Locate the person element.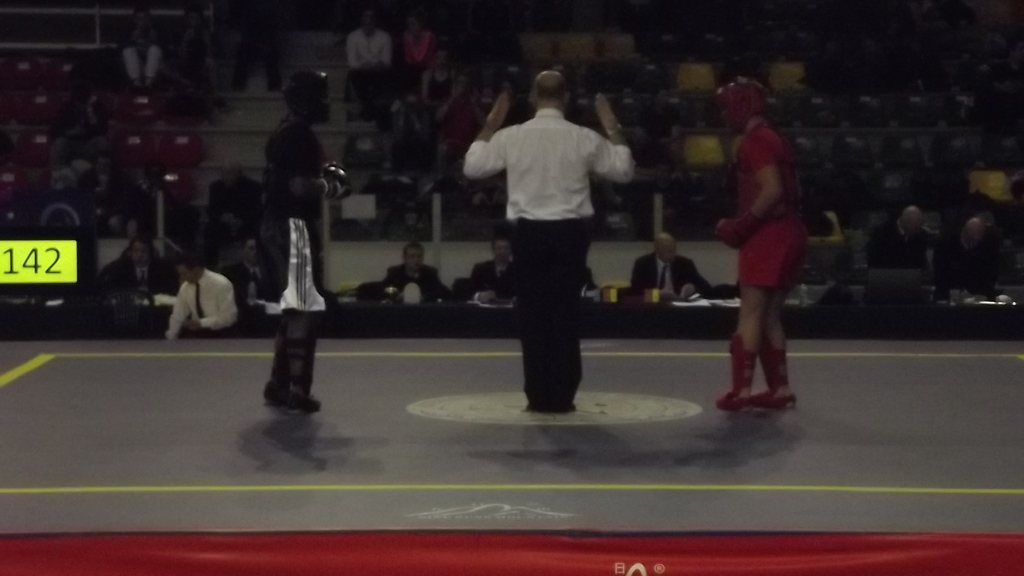
Element bbox: (424, 49, 473, 118).
